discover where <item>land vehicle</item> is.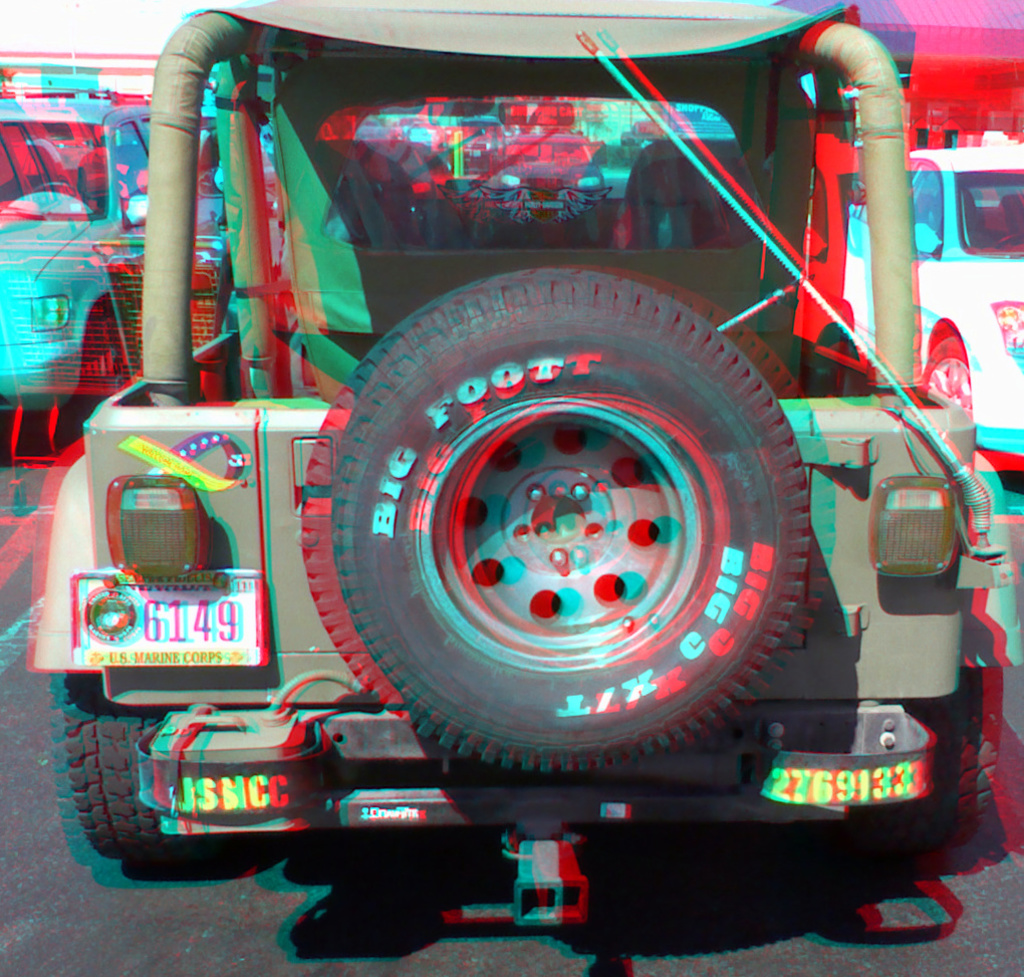
Discovered at {"x1": 11, "y1": 0, "x2": 998, "y2": 862}.
